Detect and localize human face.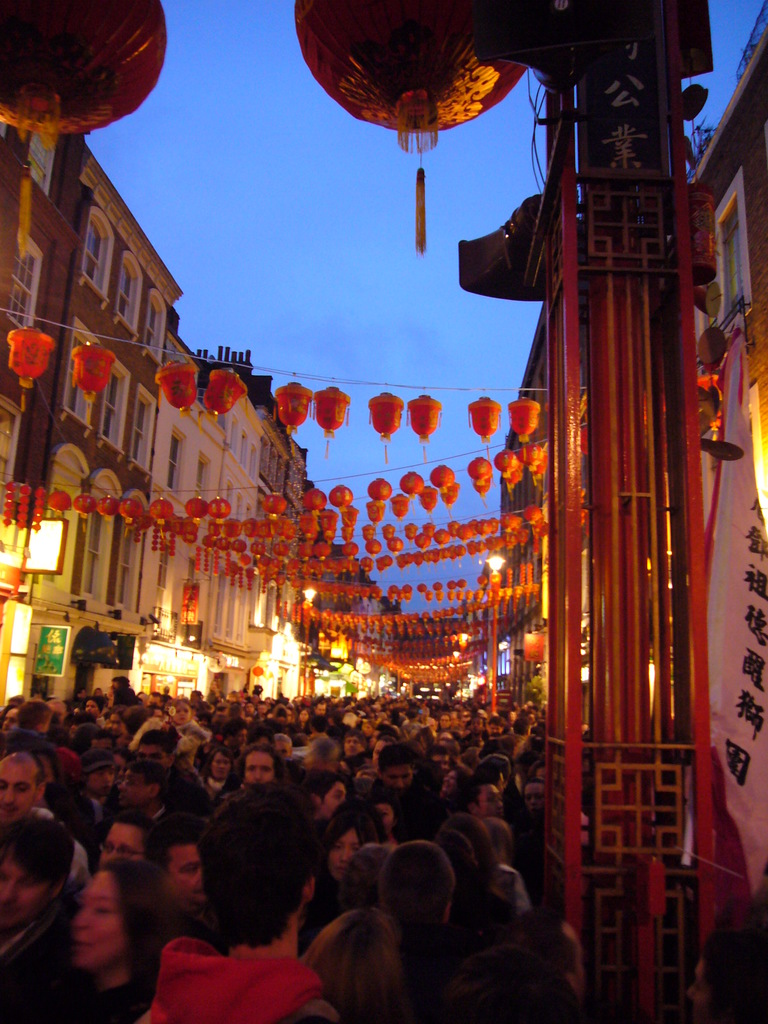
Localized at bbox=(525, 781, 545, 817).
